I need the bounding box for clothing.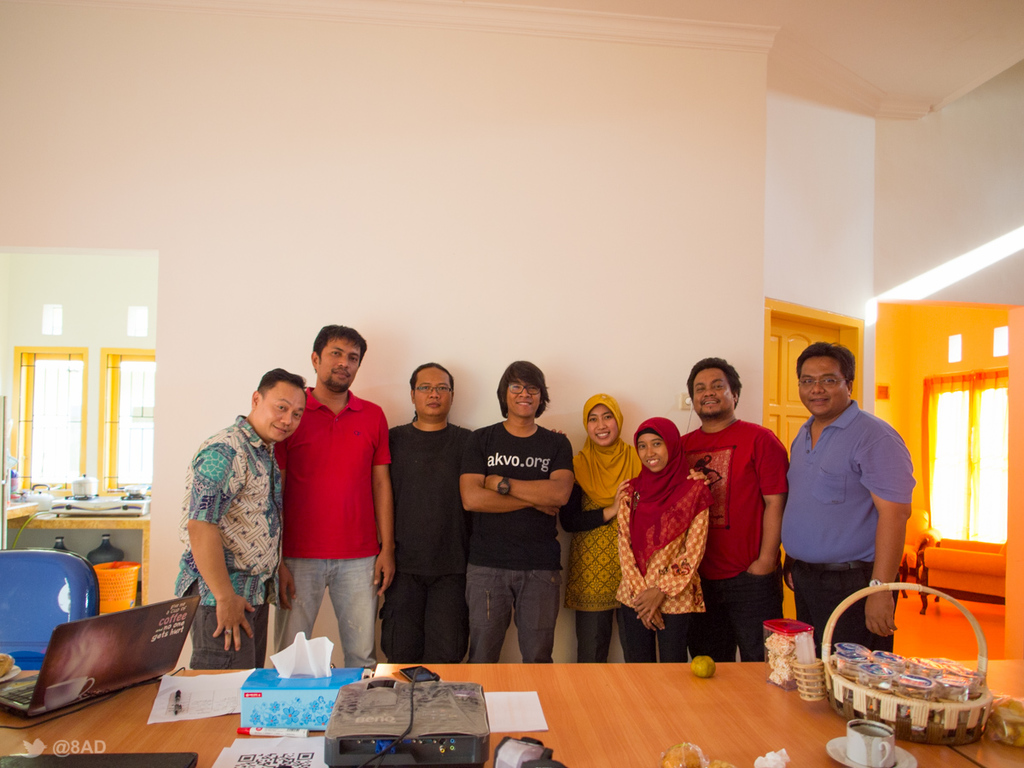
Here it is: {"left": 629, "top": 419, "right": 713, "bottom": 577}.
